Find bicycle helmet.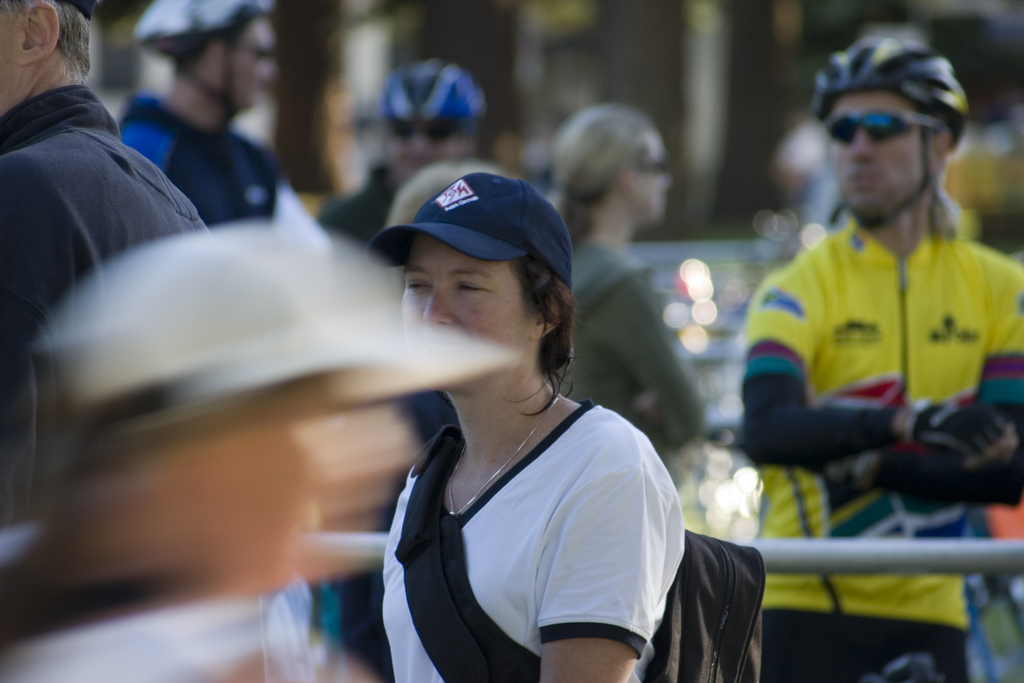
x1=810, y1=31, x2=966, y2=135.
